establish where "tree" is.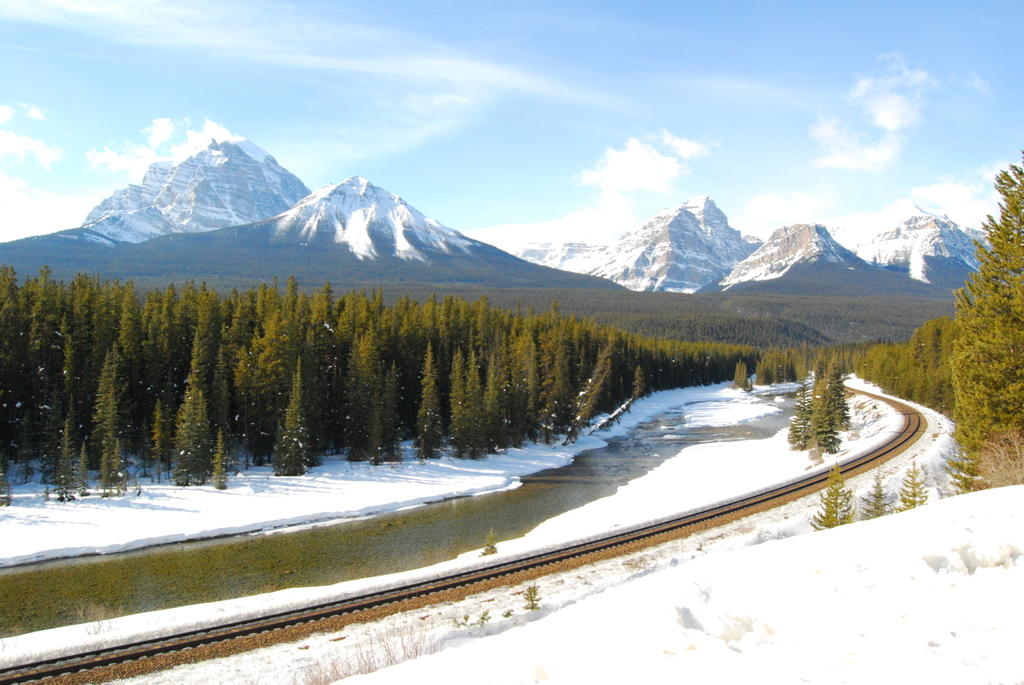
Established at bbox=(937, 146, 1023, 482).
